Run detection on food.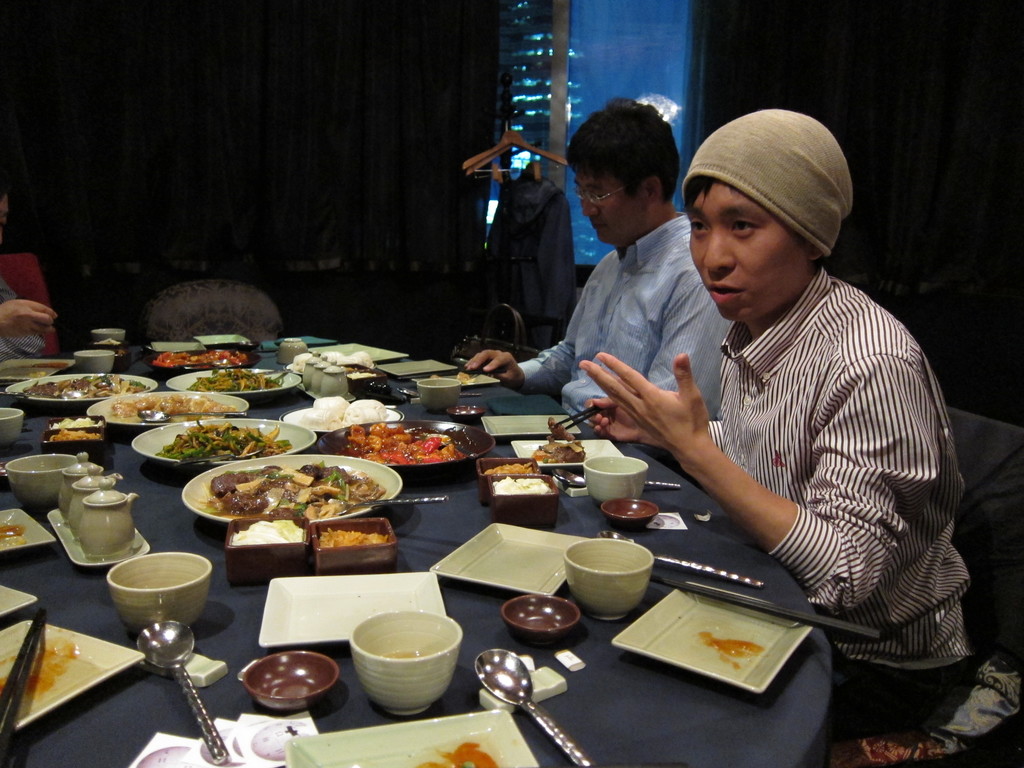
Result: <region>52, 415, 102, 430</region>.
